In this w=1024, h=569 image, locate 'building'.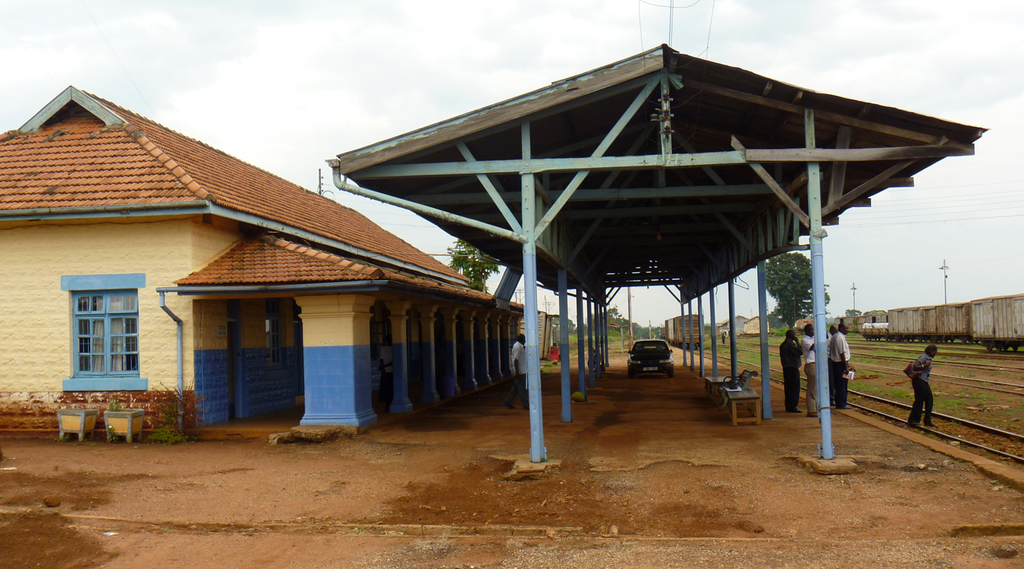
Bounding box: bbox=[0, 86, 539, 435].
